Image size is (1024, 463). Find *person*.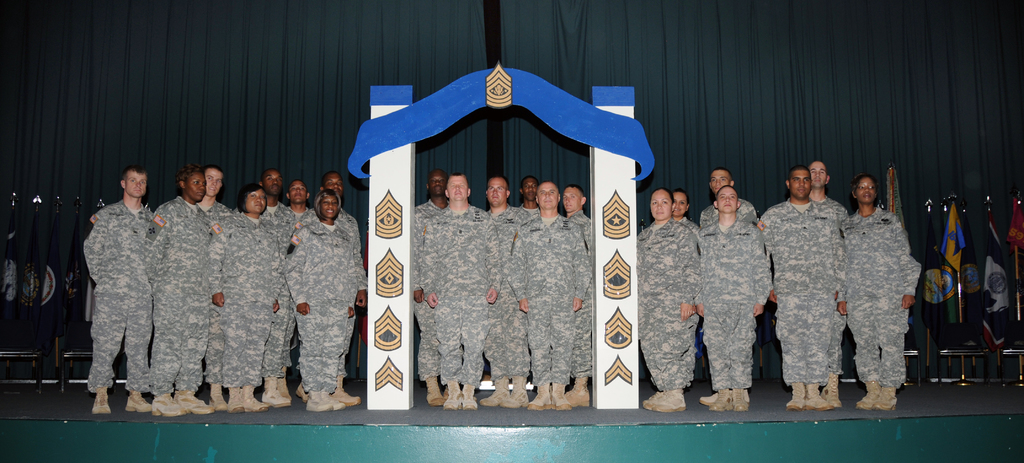
crop(842, 175, 915, 410).
